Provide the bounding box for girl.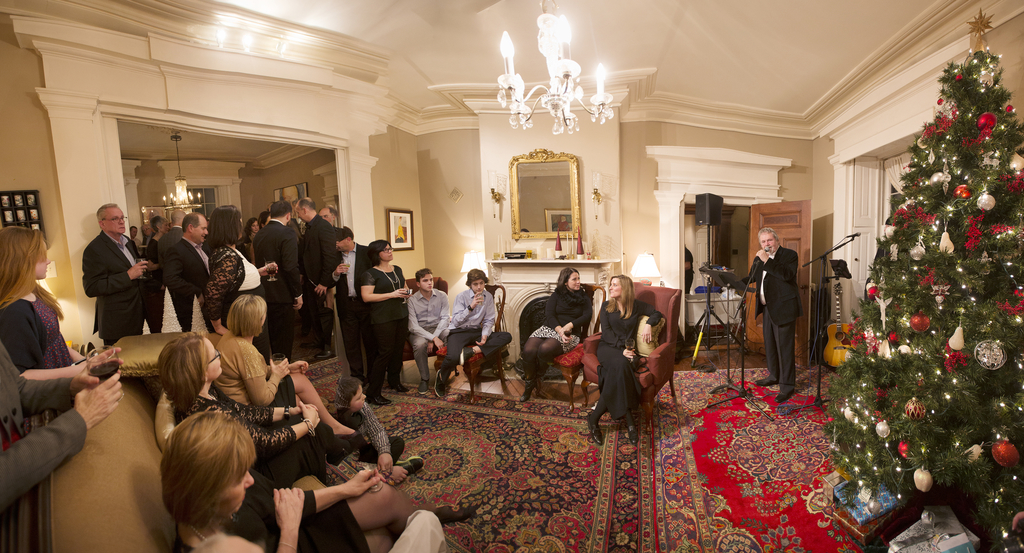
520:266:588:401.
